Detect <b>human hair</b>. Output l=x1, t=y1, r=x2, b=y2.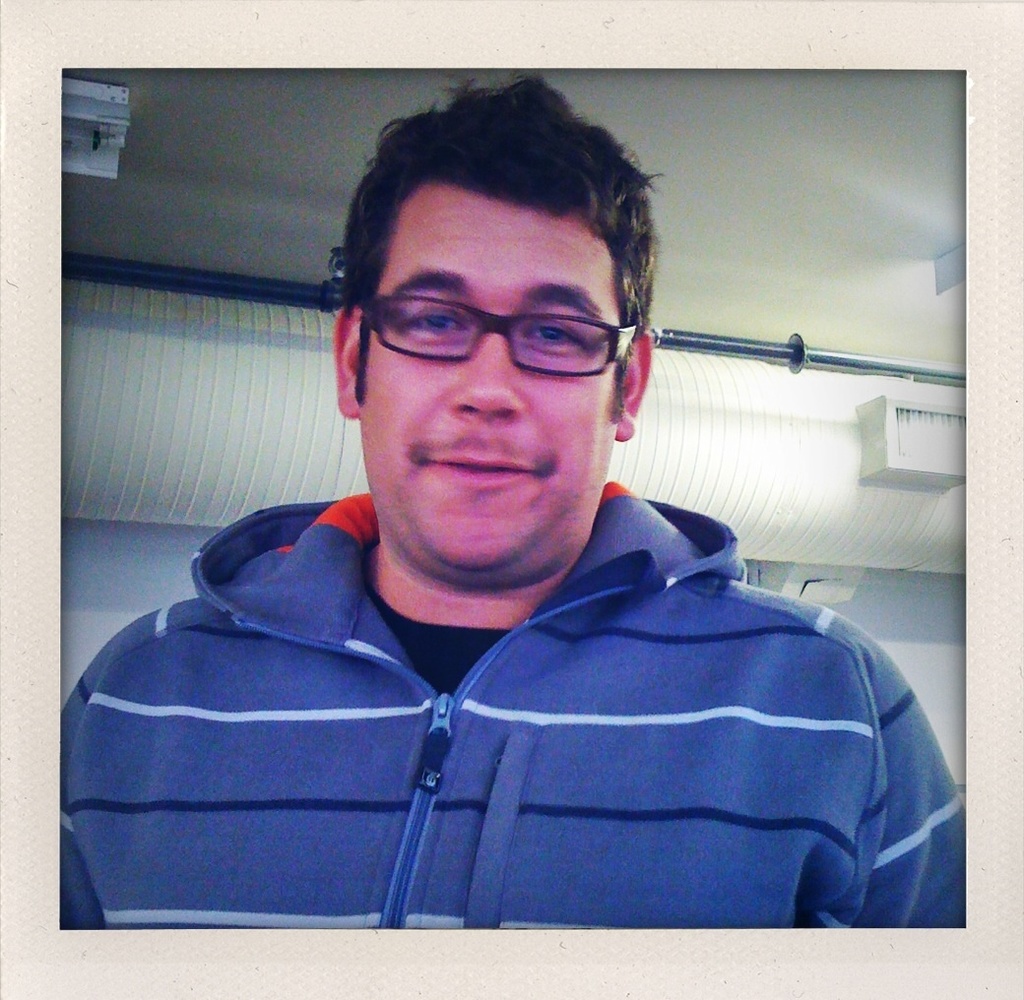
l=331, t=90, r=666, b=363.
